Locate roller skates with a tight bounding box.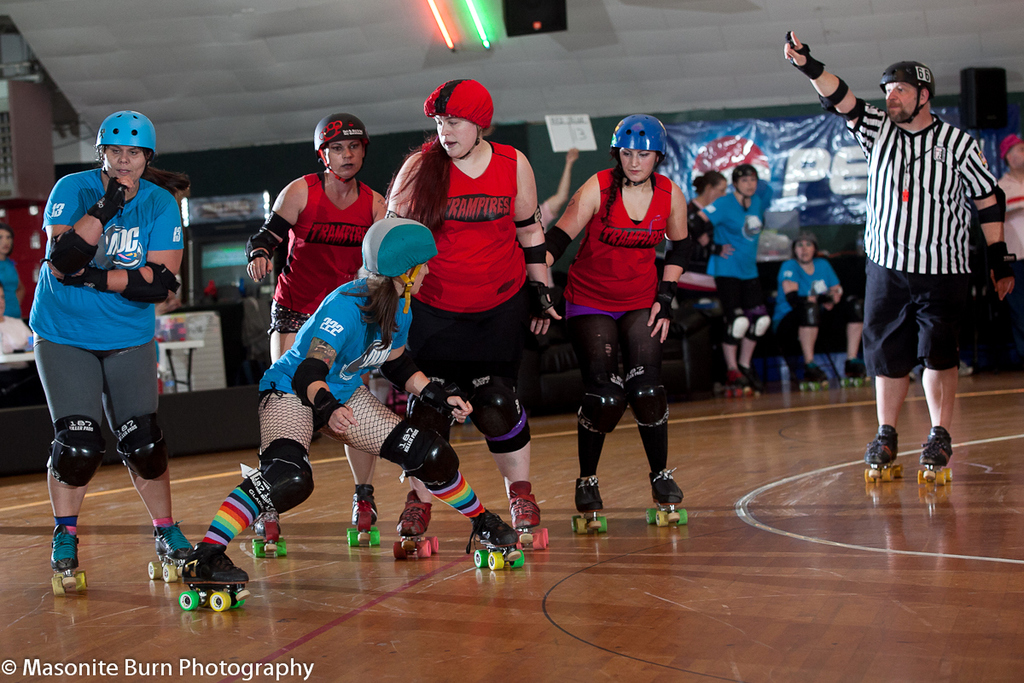
left=252, top=506, right=288, bottom=558.
